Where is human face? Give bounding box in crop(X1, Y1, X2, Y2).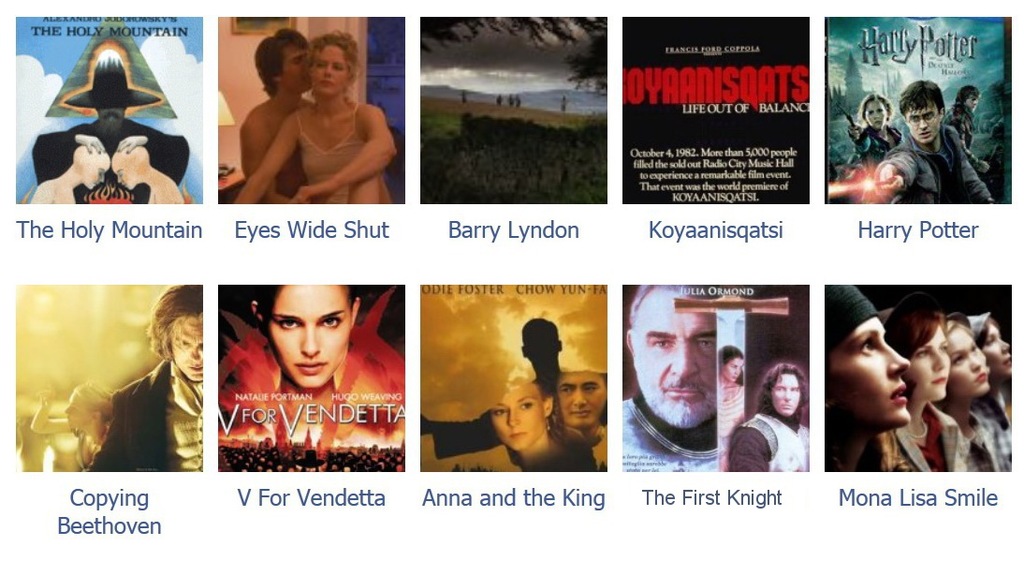
crop(169, 315, 204, 381).
